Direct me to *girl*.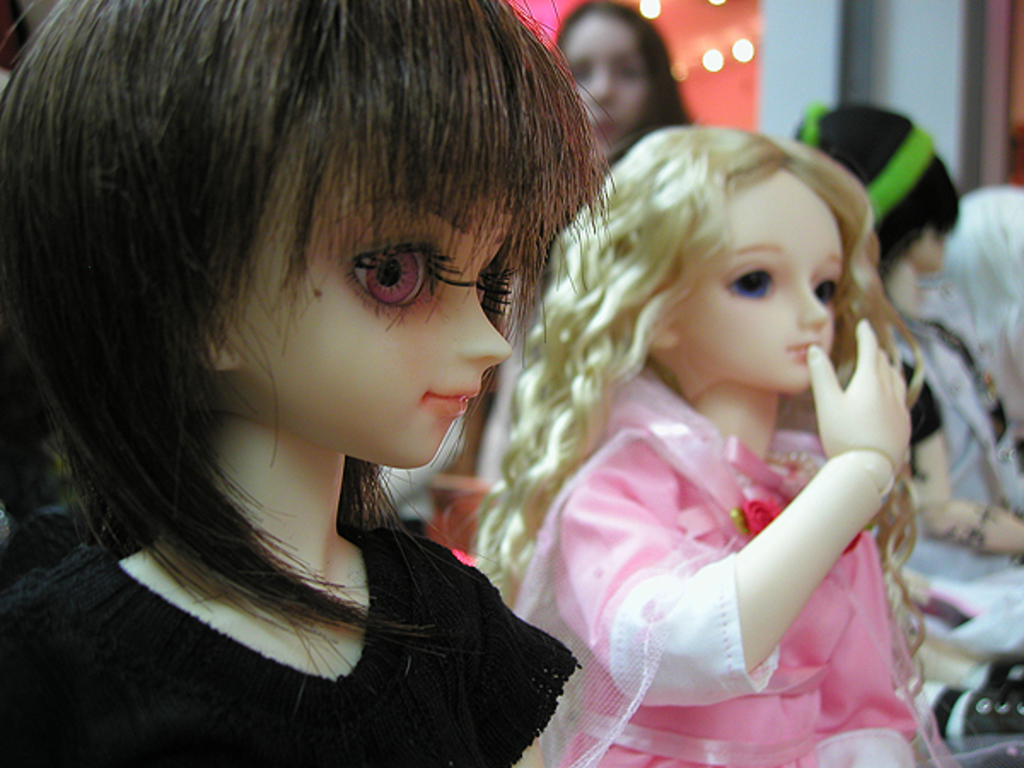
Direction: box=[799, 94, 1022, 674].
